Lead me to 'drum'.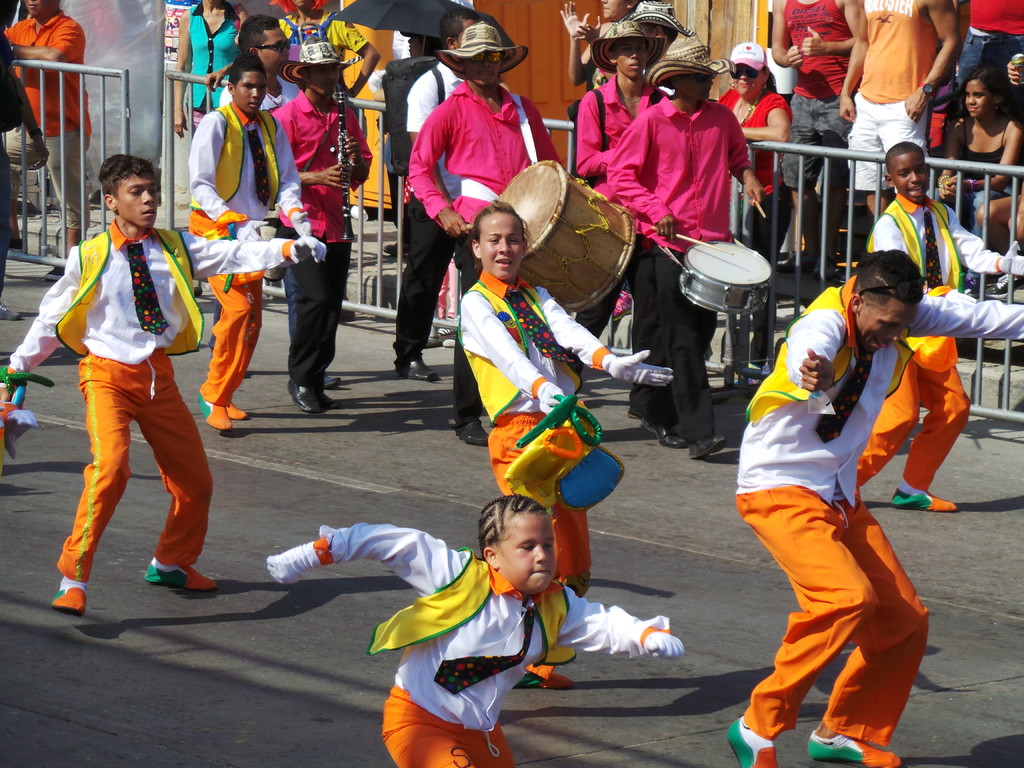
Lead to 678/241/771/312.
